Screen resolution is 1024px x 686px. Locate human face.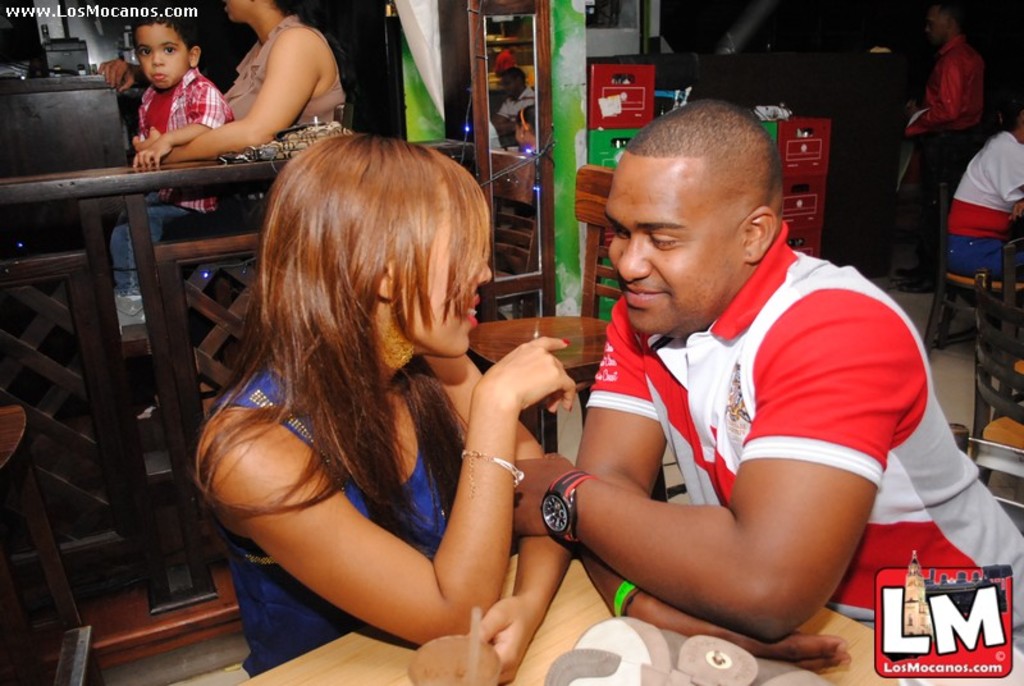
select_region(607, 157, 748, 330).
